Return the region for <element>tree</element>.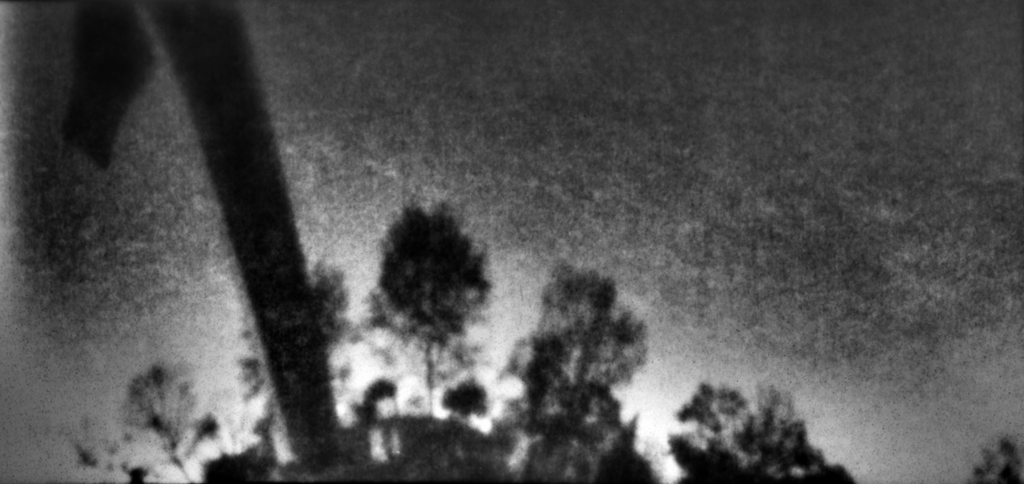
(left=537, top=259, right=651, bottom=389).
